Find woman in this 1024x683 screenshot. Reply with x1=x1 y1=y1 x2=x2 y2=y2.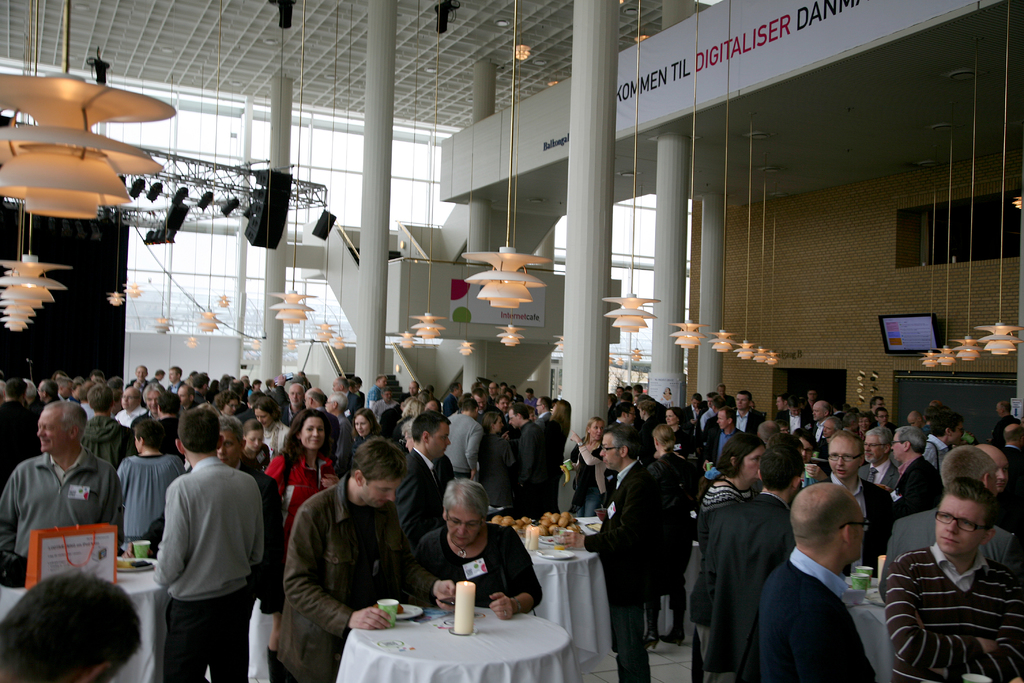
x1=691 y1=431 x2=765 y2=682.
